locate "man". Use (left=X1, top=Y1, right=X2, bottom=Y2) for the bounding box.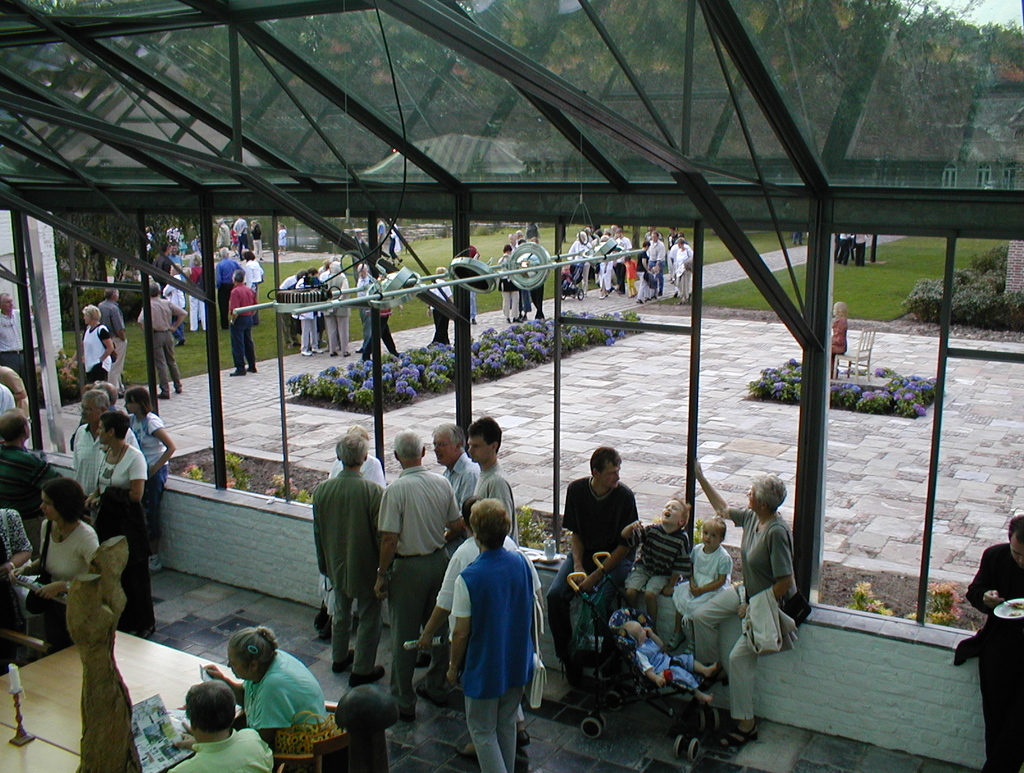
(left=136, top=282, right=189, bottom=401).
